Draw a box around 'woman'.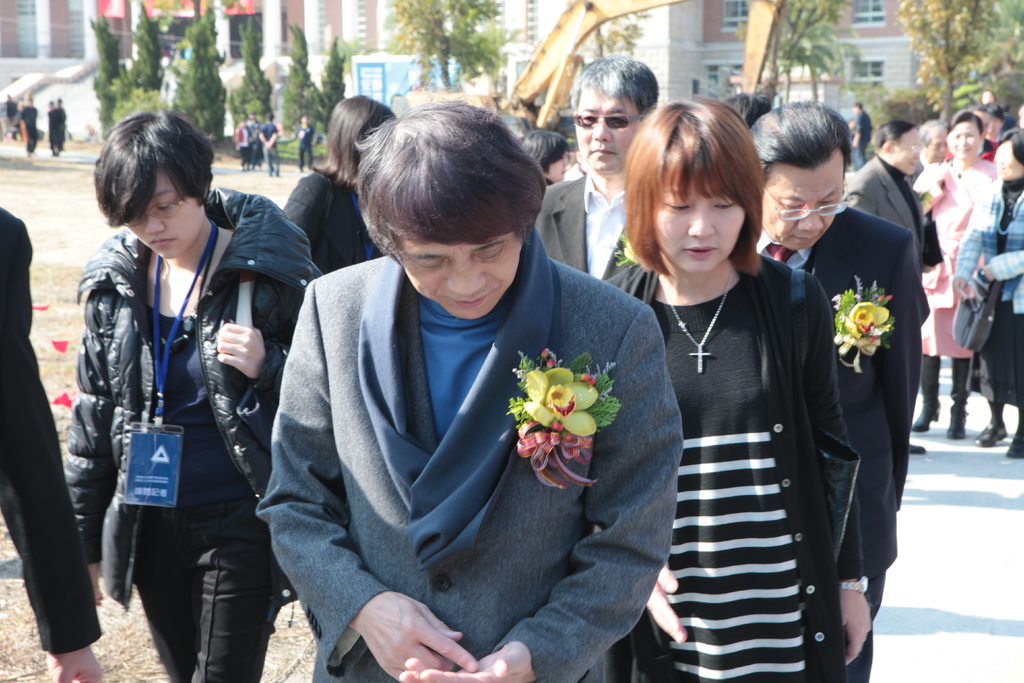
x1=525 y1=127 x2=572 y2=190.
